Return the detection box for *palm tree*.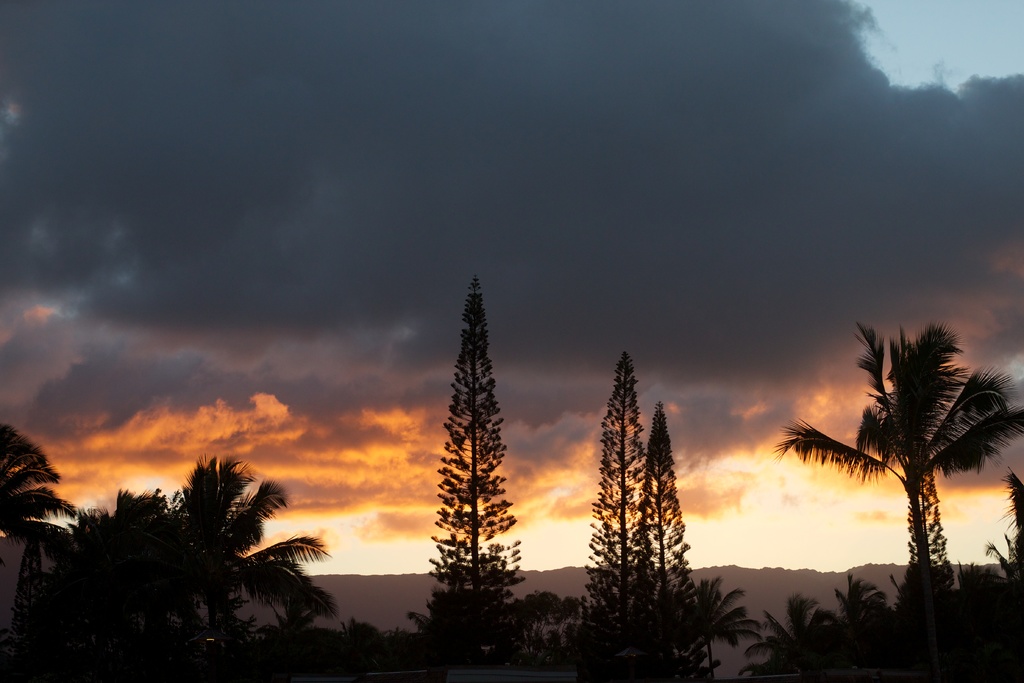
{"left": 0, "top": 411, "right": 67, "bottom": 584}.
